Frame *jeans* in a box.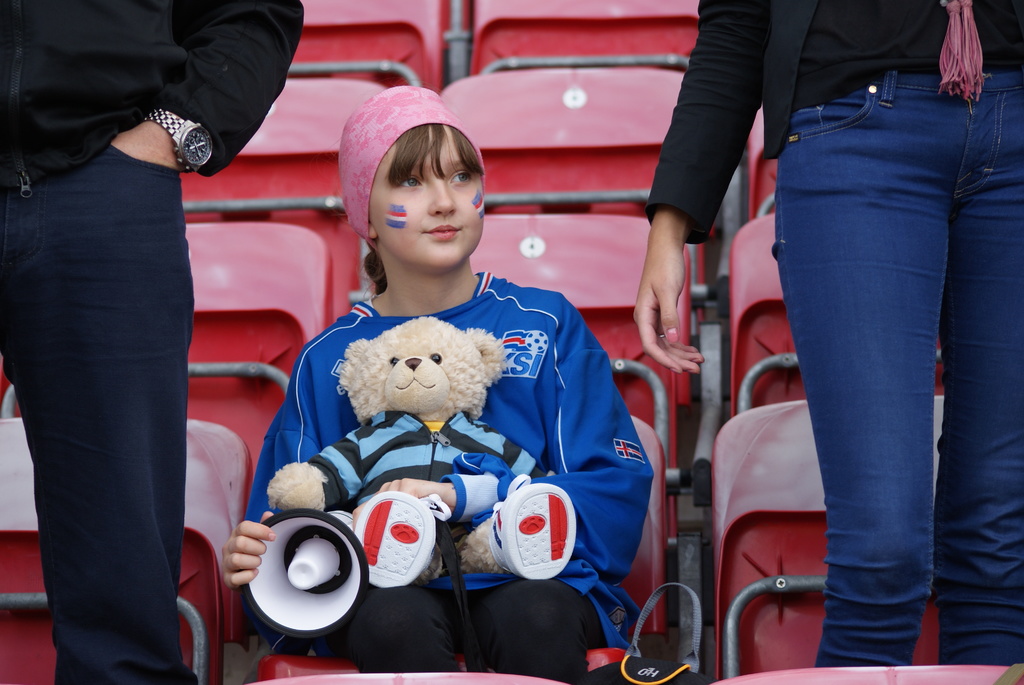
(310, 593, 593, 679).
